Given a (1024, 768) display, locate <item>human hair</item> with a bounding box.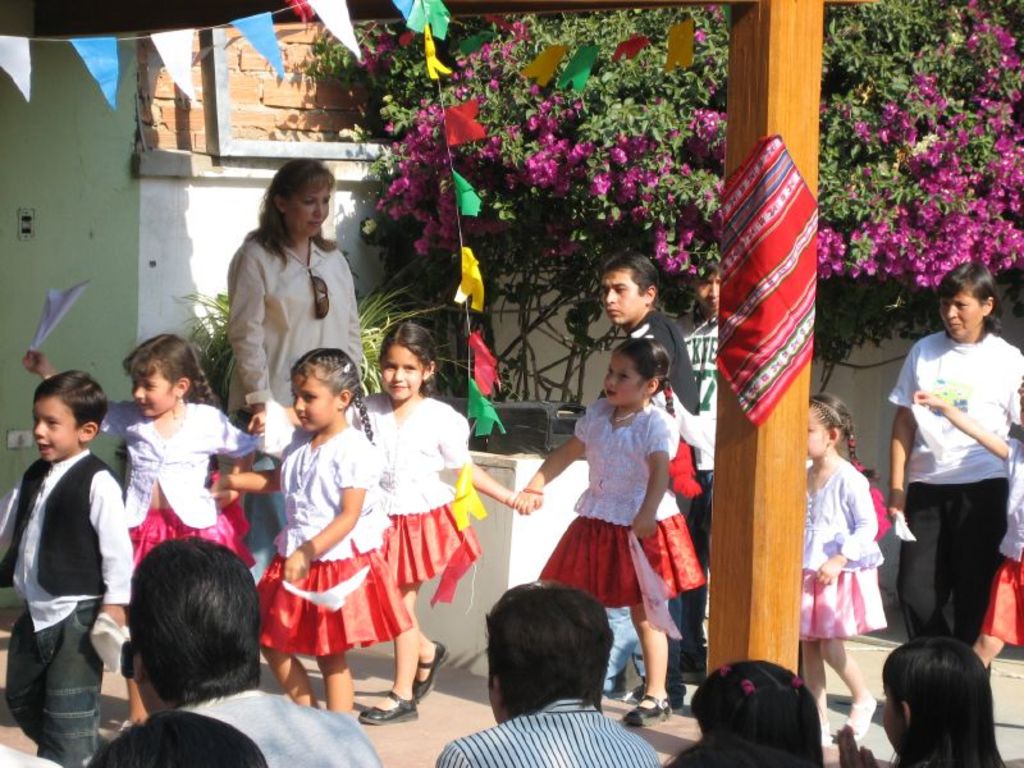
Located: left=369, top=316, right=444, bottom=406.
